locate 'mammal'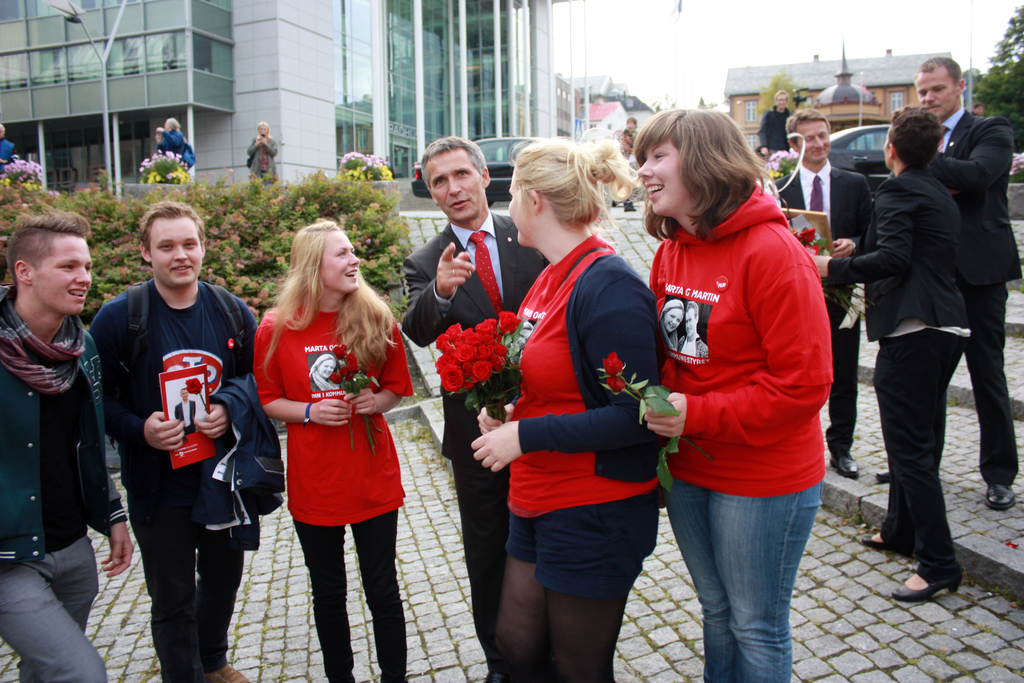
154,119,184,168
